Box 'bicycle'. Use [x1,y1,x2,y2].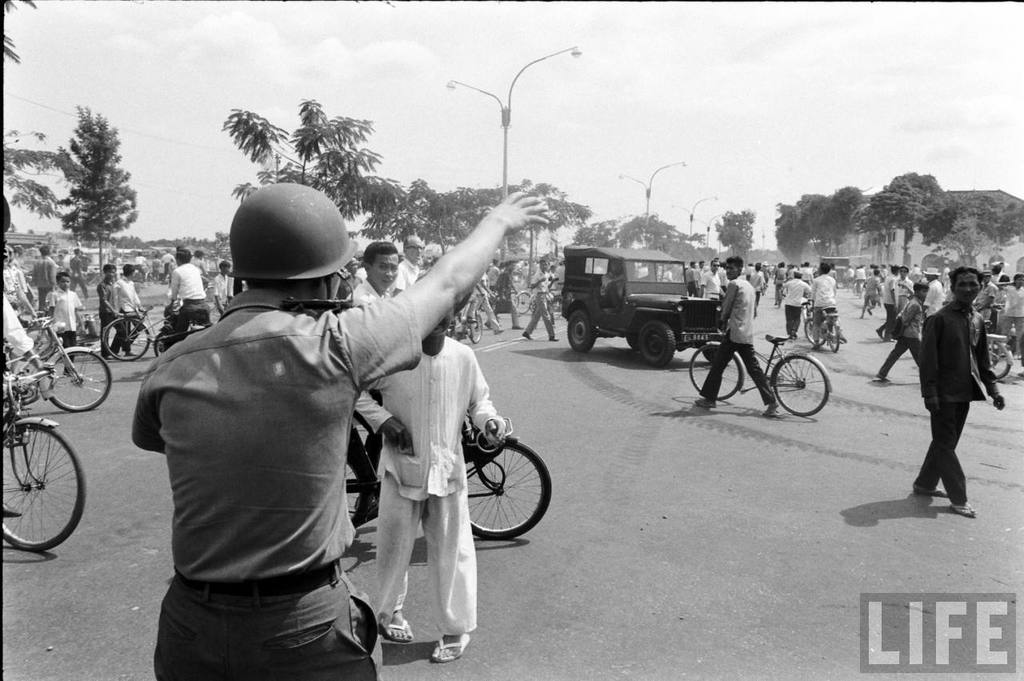
[102,307,185,368].
